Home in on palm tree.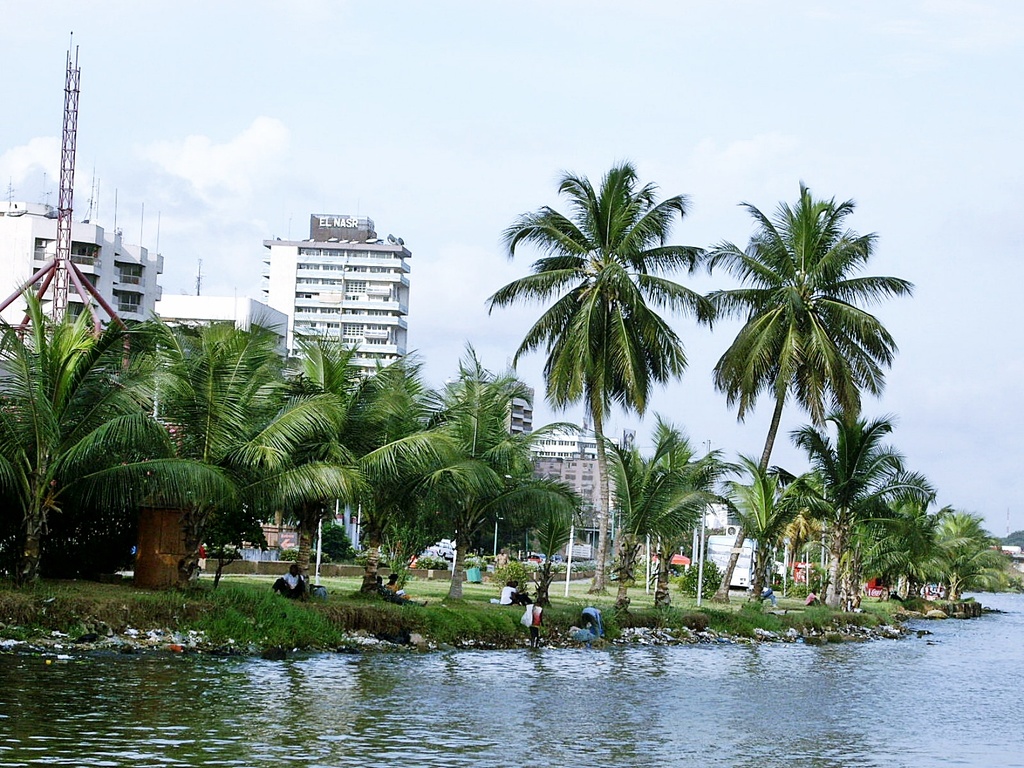
Homed in at [387, 369, 561, 600].
